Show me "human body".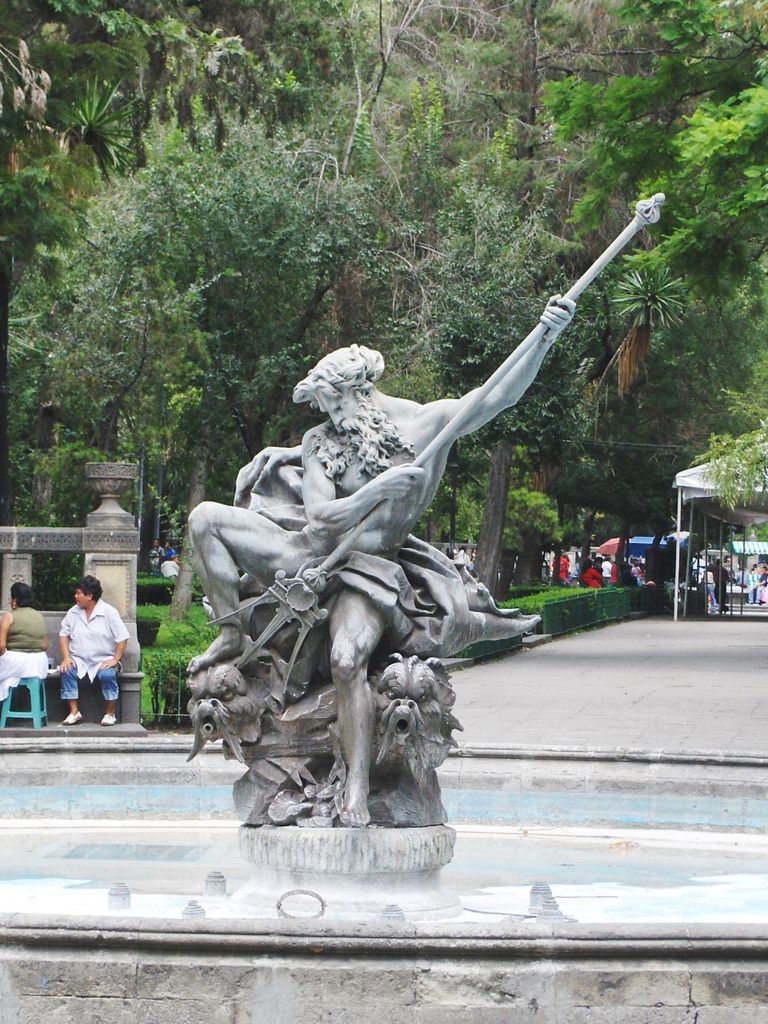
"human body" is here: [746, 573, 766, 602].
